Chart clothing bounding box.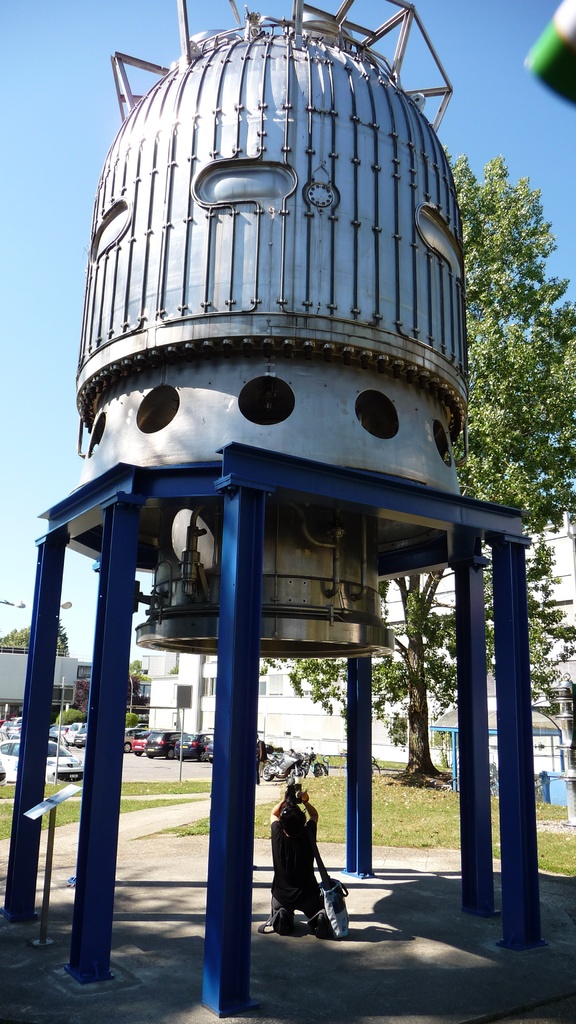
Charted: crop(264, 793, 333, 931).
